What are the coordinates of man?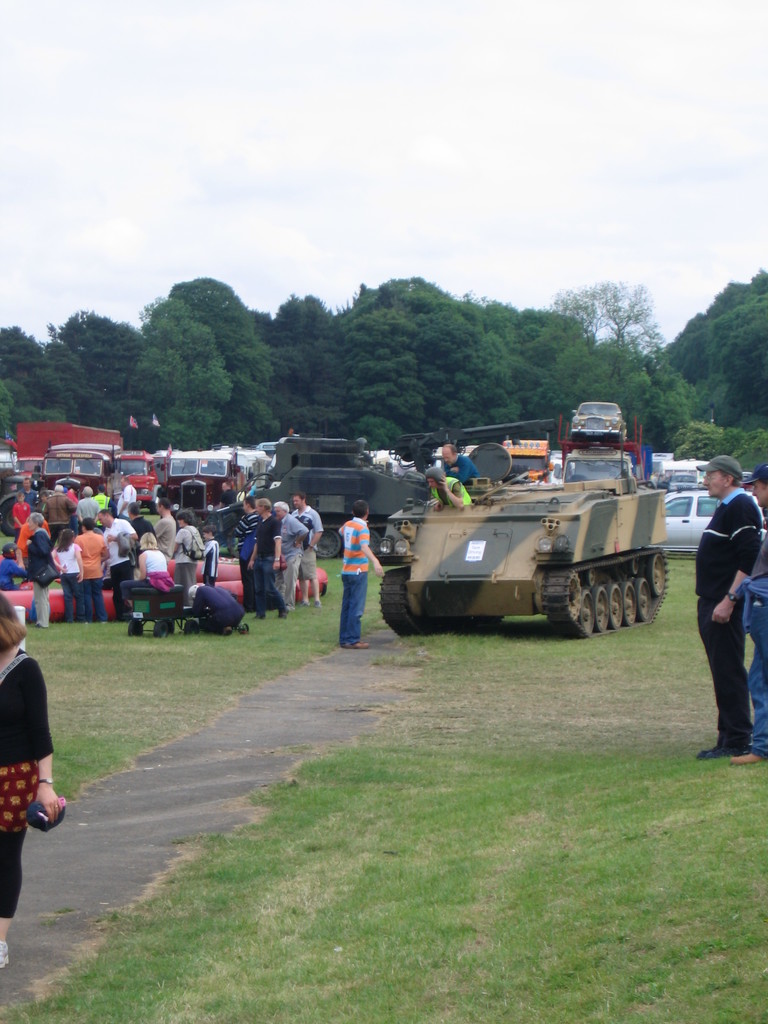
bbox=[422, 467, 476, 506].
